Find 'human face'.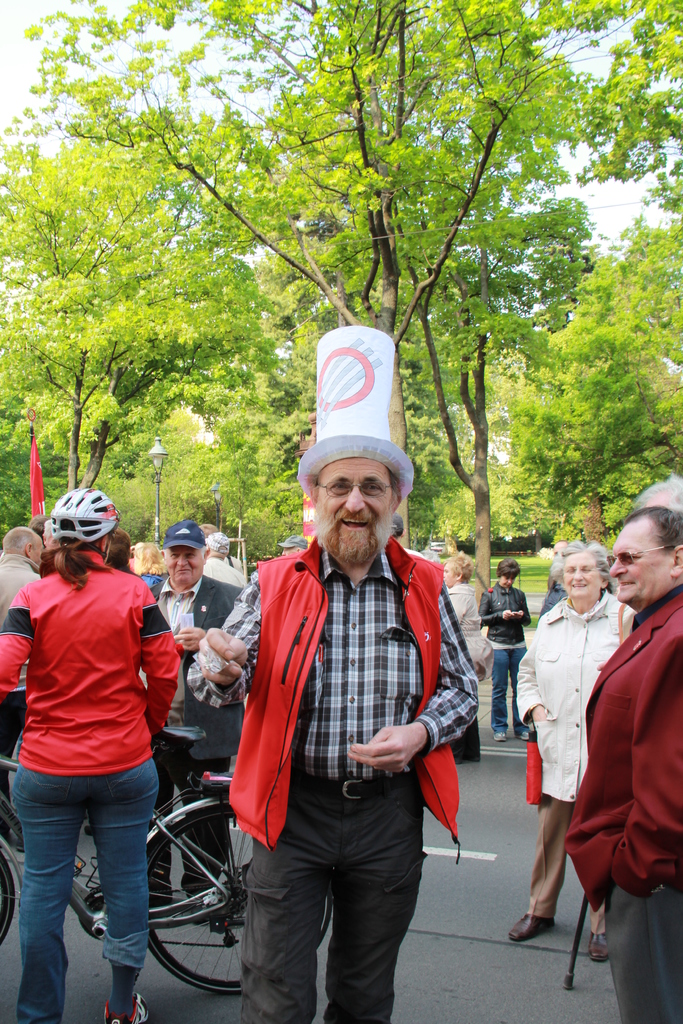
<region>303, 456, 407, 560</region>.
